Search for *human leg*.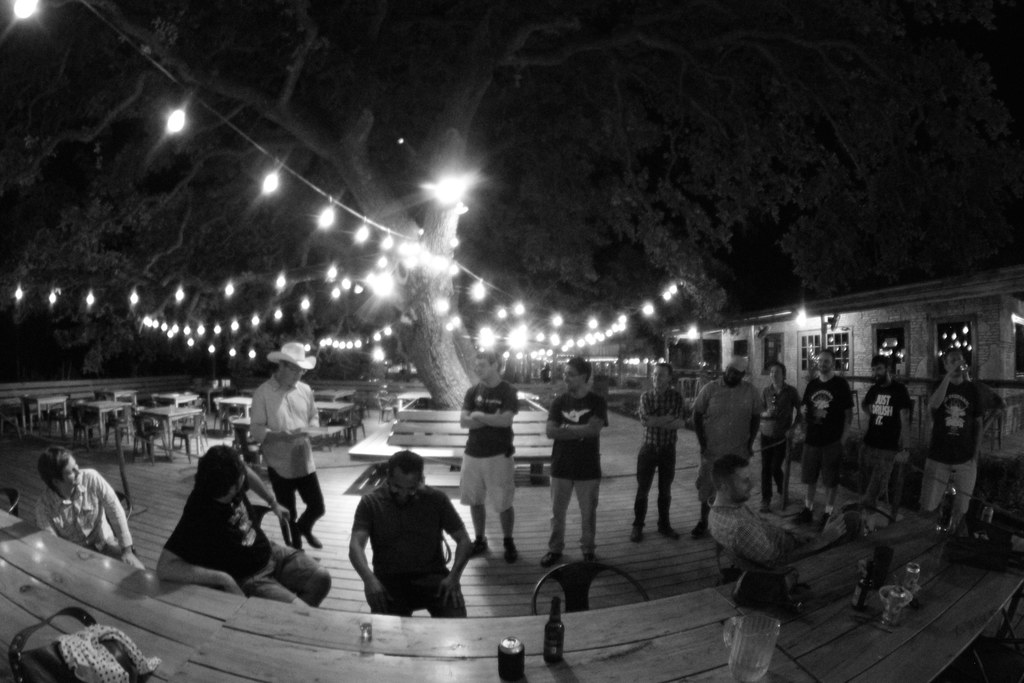
Found at [451, 447, 489, 552].
